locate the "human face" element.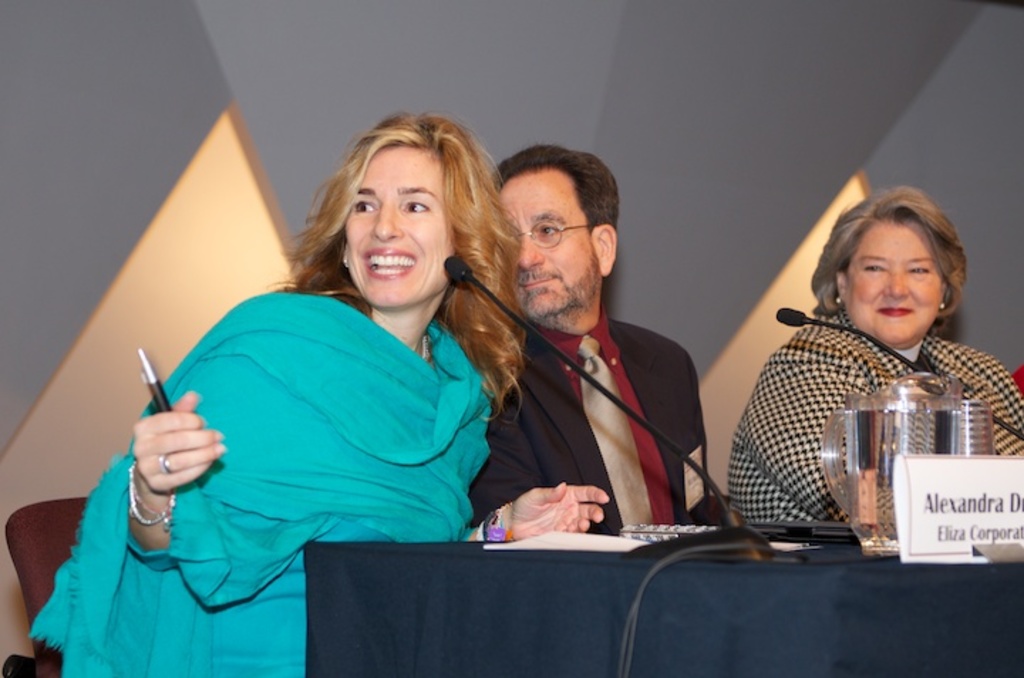
Element bbox: l=341, t=142, r=458, b=311.
